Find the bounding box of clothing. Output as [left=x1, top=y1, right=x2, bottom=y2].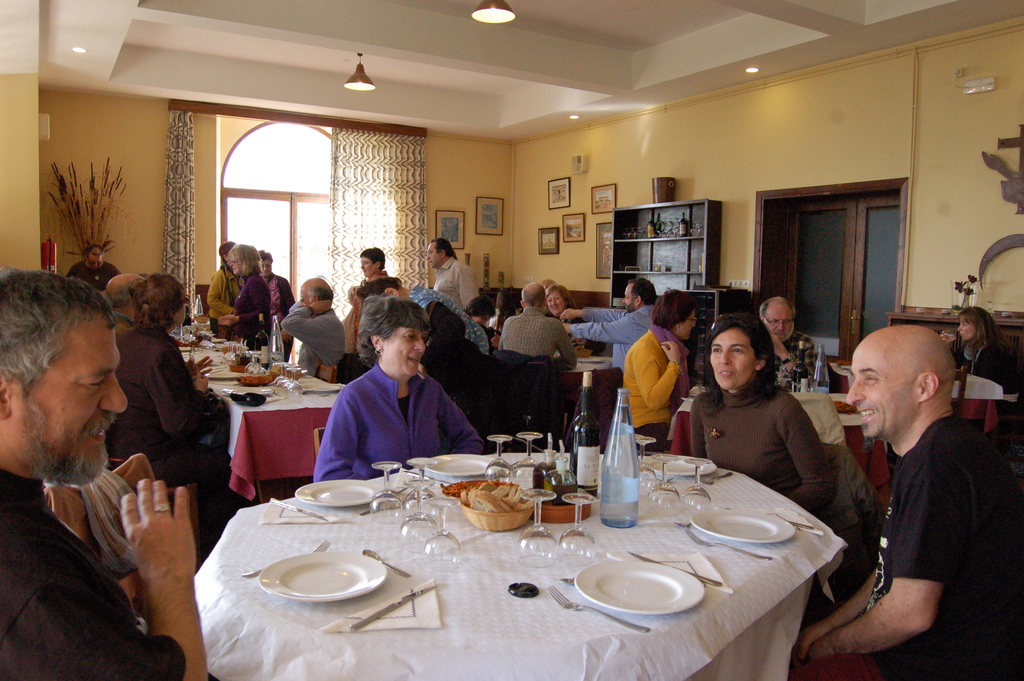
[left=0, top=473, right=188, bottom=680].
